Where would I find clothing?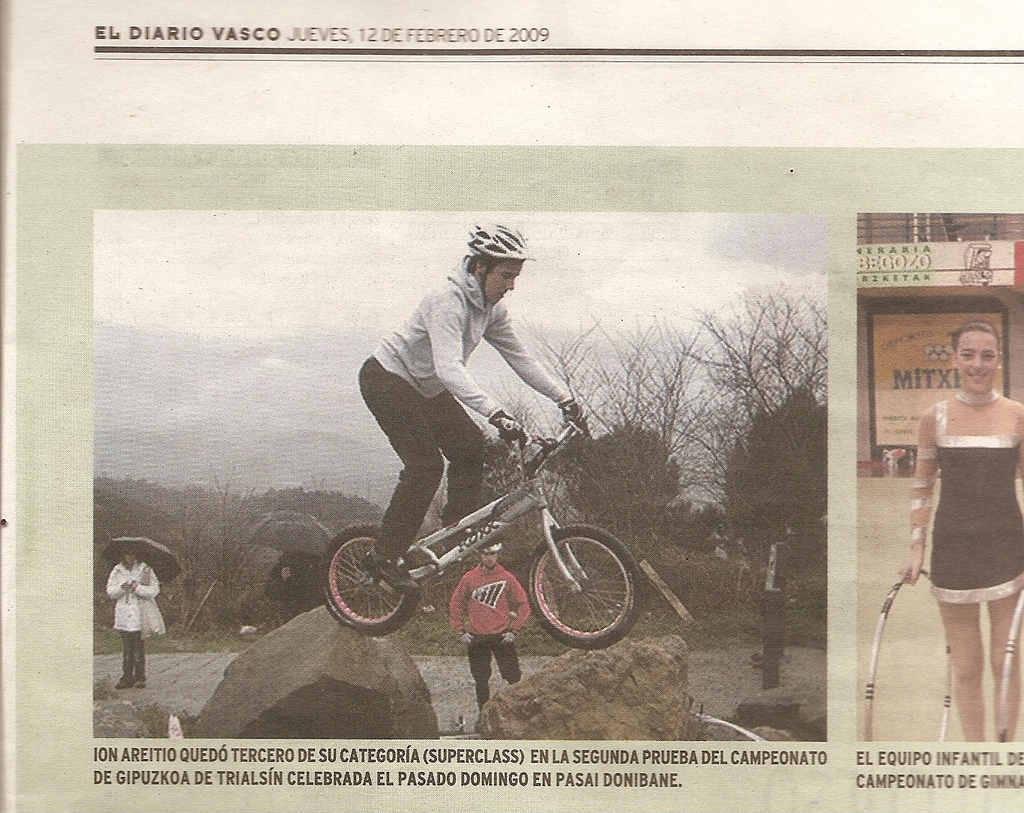
At [x1=931, y1=393, x2=1021, y2=606].
